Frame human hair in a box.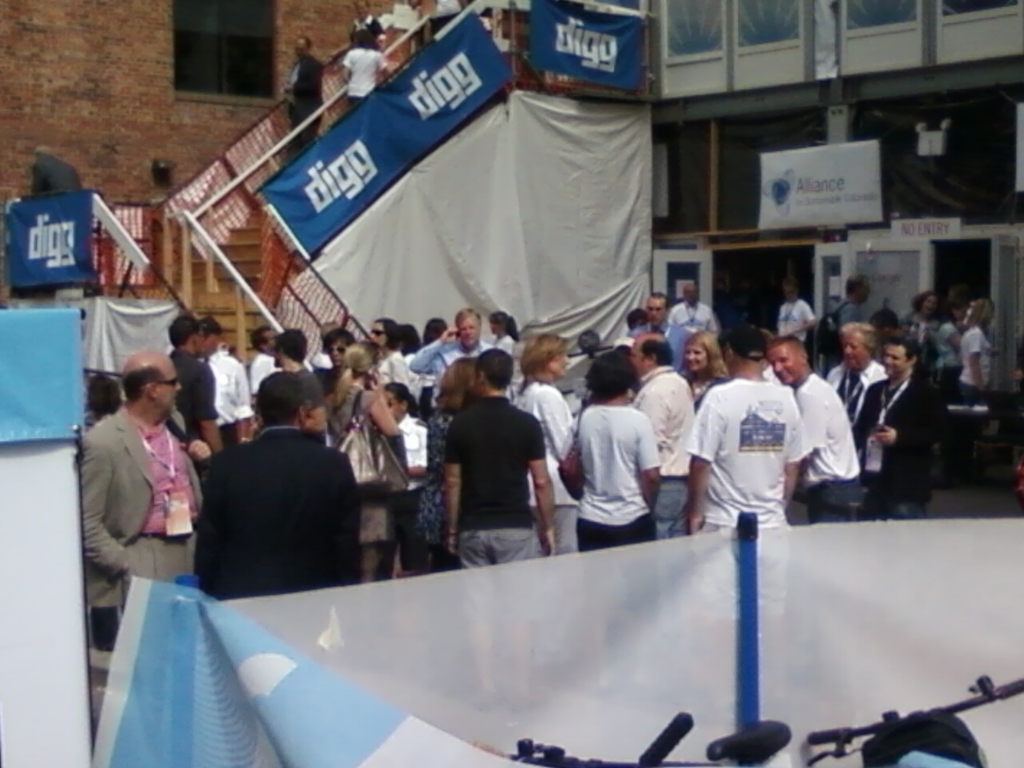
l=402, t=326, r=424, b=354.
